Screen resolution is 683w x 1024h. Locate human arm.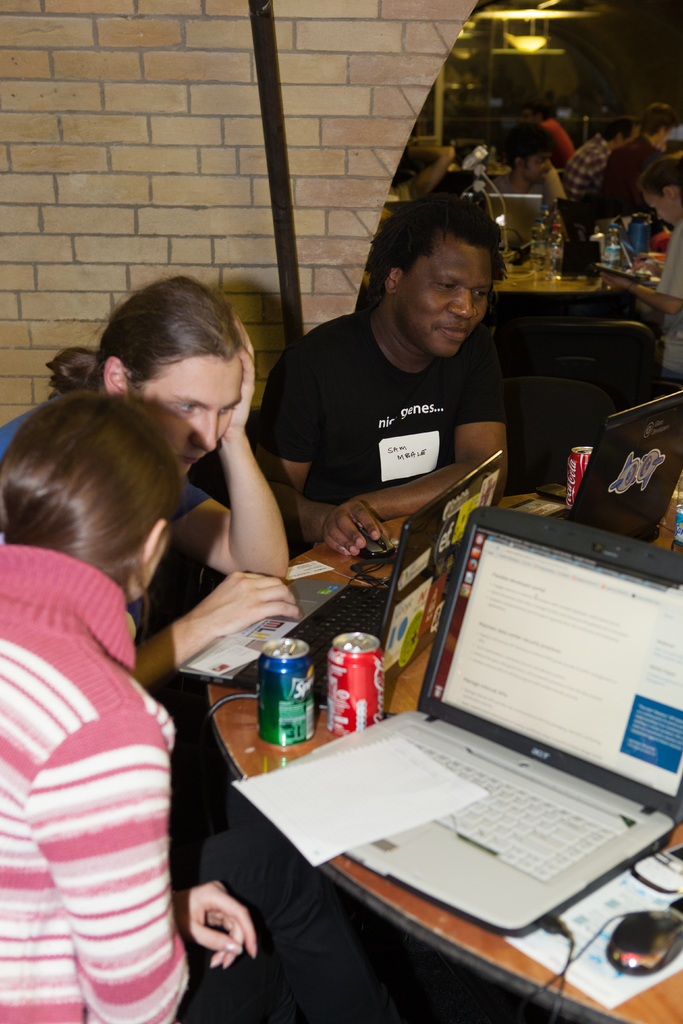
l=254, t=345, r=402, b=560.
